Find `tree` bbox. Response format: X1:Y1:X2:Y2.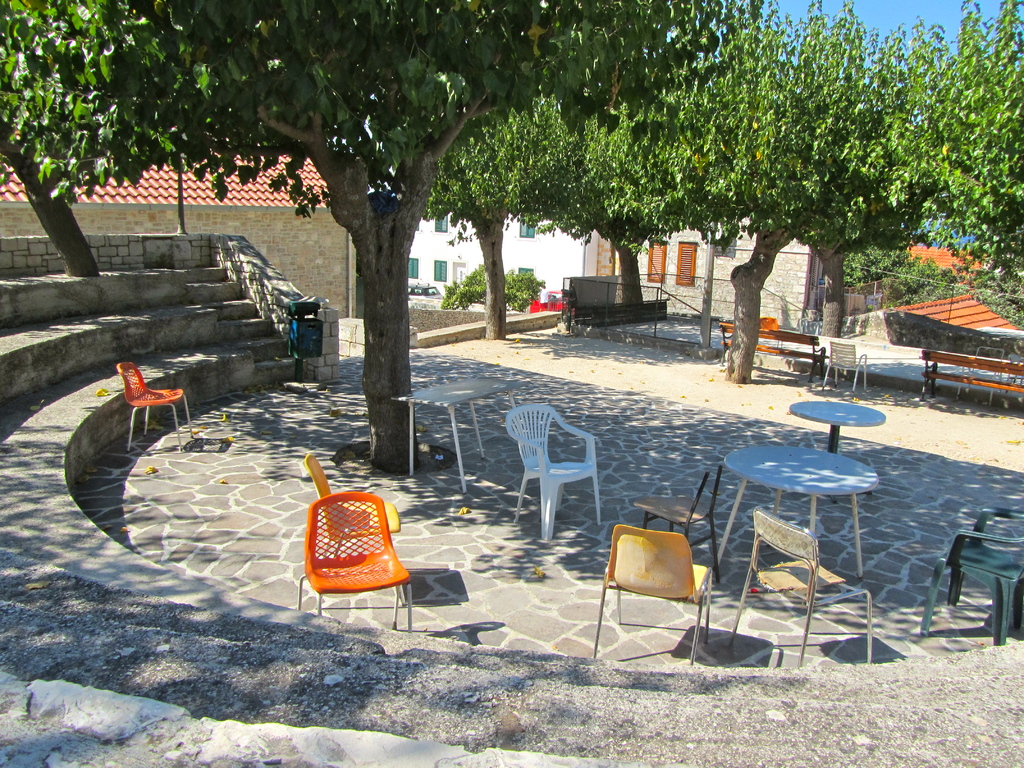
419:0:1023:386.
